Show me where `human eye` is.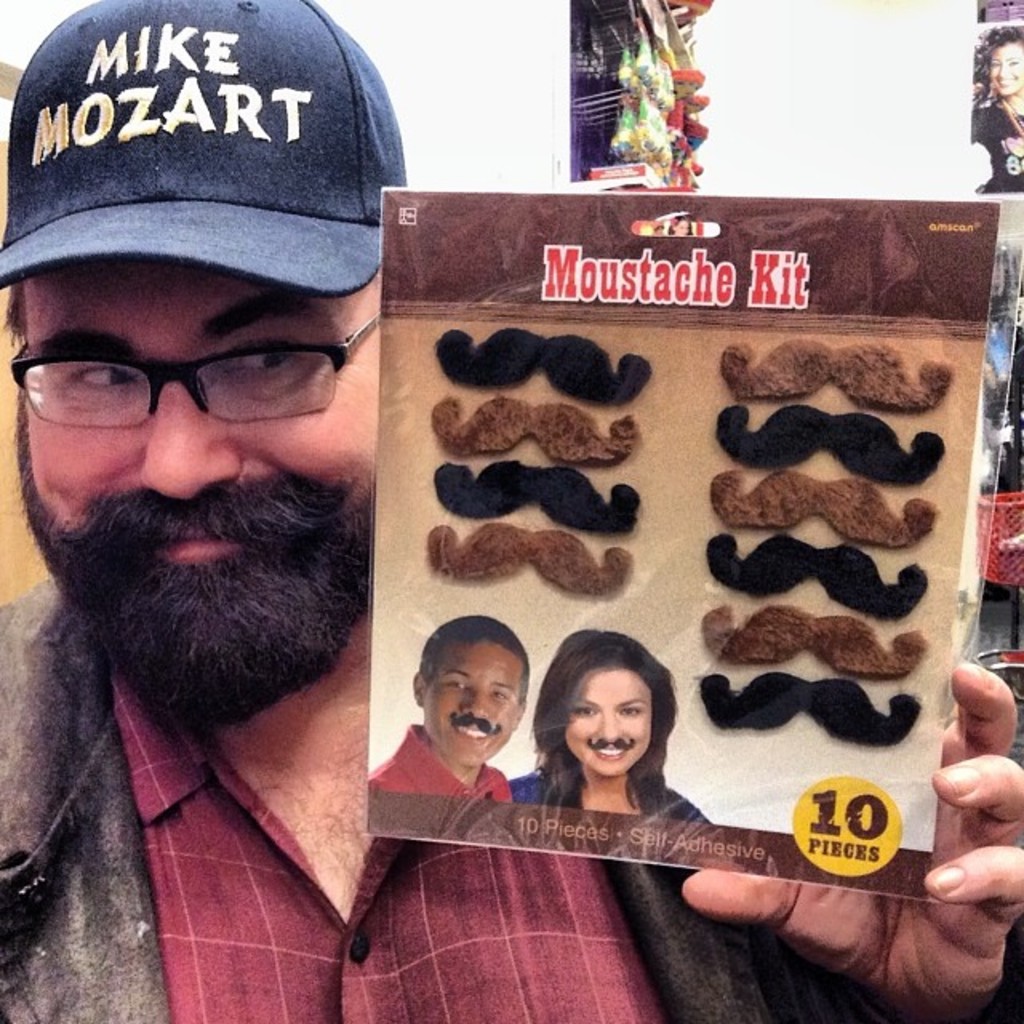
`human eye` is at {"x1": 446, "y1": 677, "x2": 469, "y2": 693}.
